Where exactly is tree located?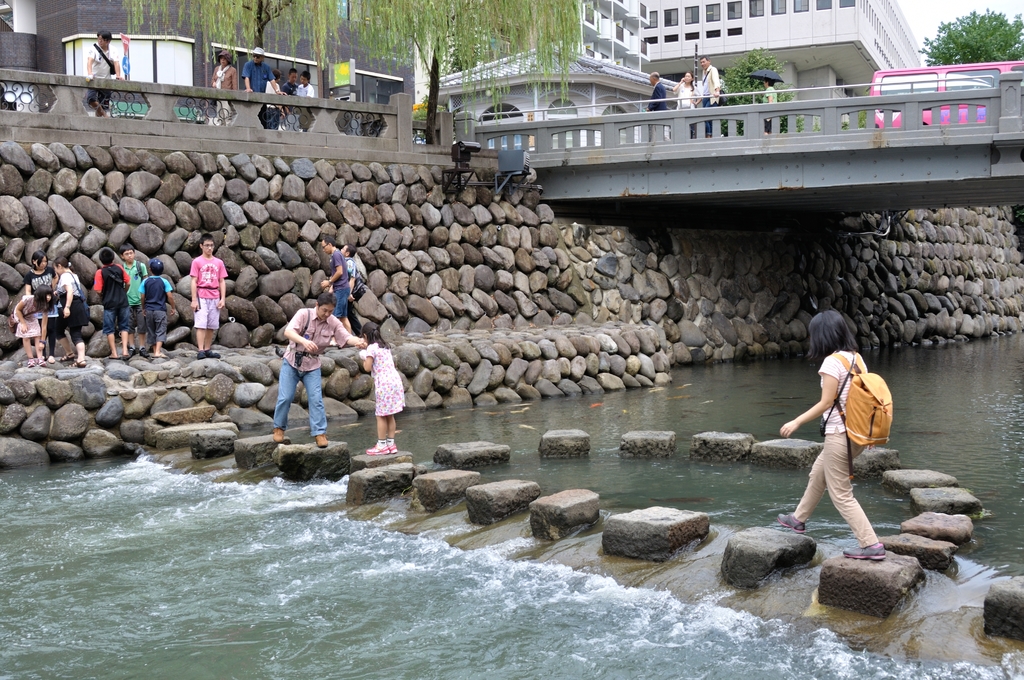
Its bounding box is 136, 0, 353, 66.
